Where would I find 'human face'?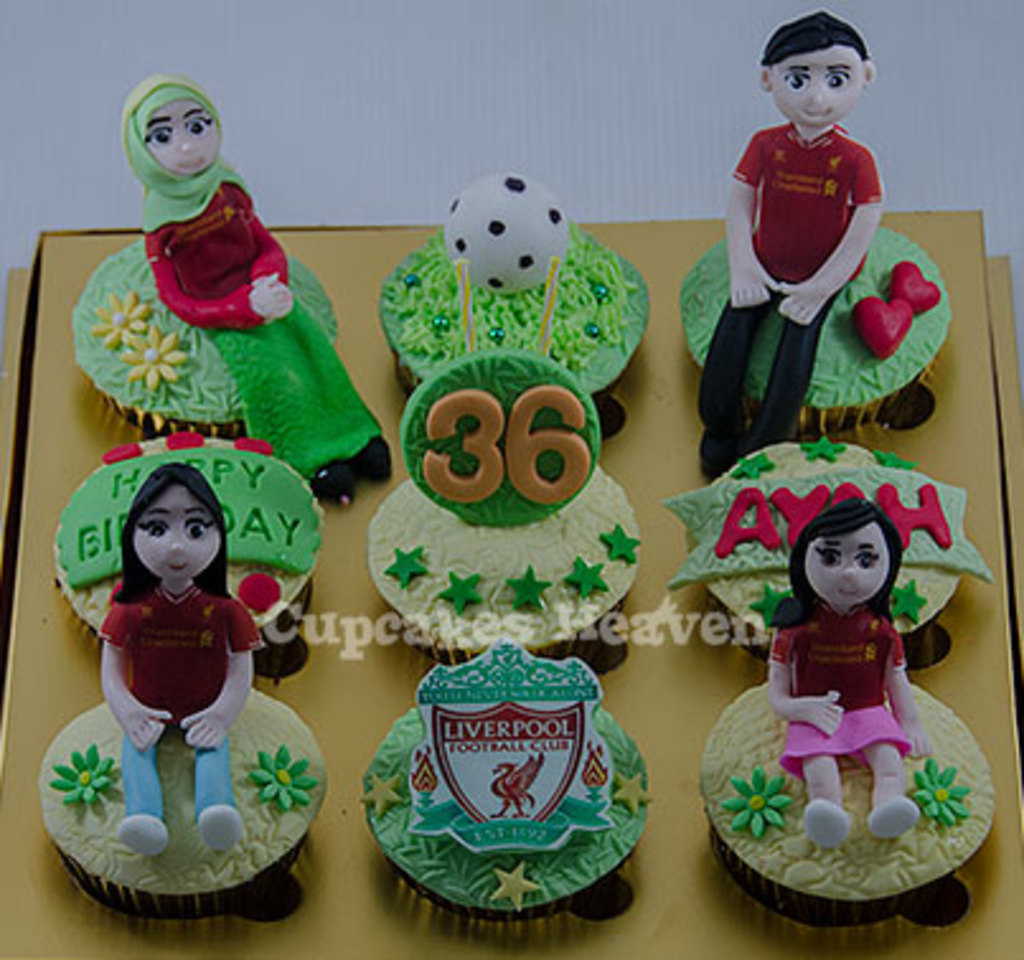
At box=[150, 94, 224, 173].
